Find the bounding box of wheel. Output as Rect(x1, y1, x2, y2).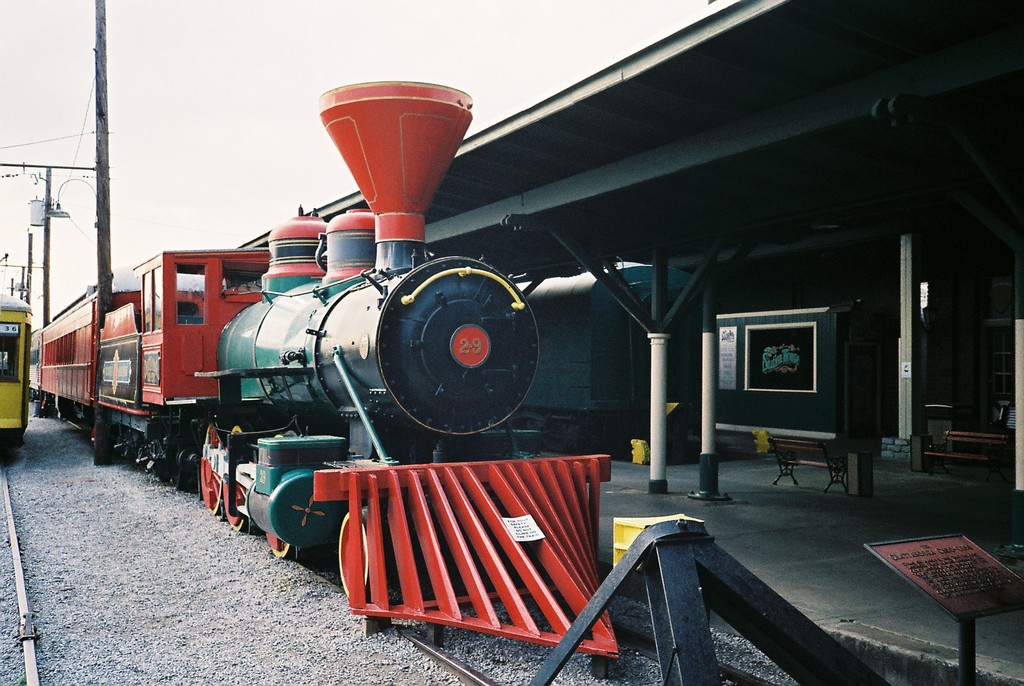
Rect(216, 419, 252, 537).
